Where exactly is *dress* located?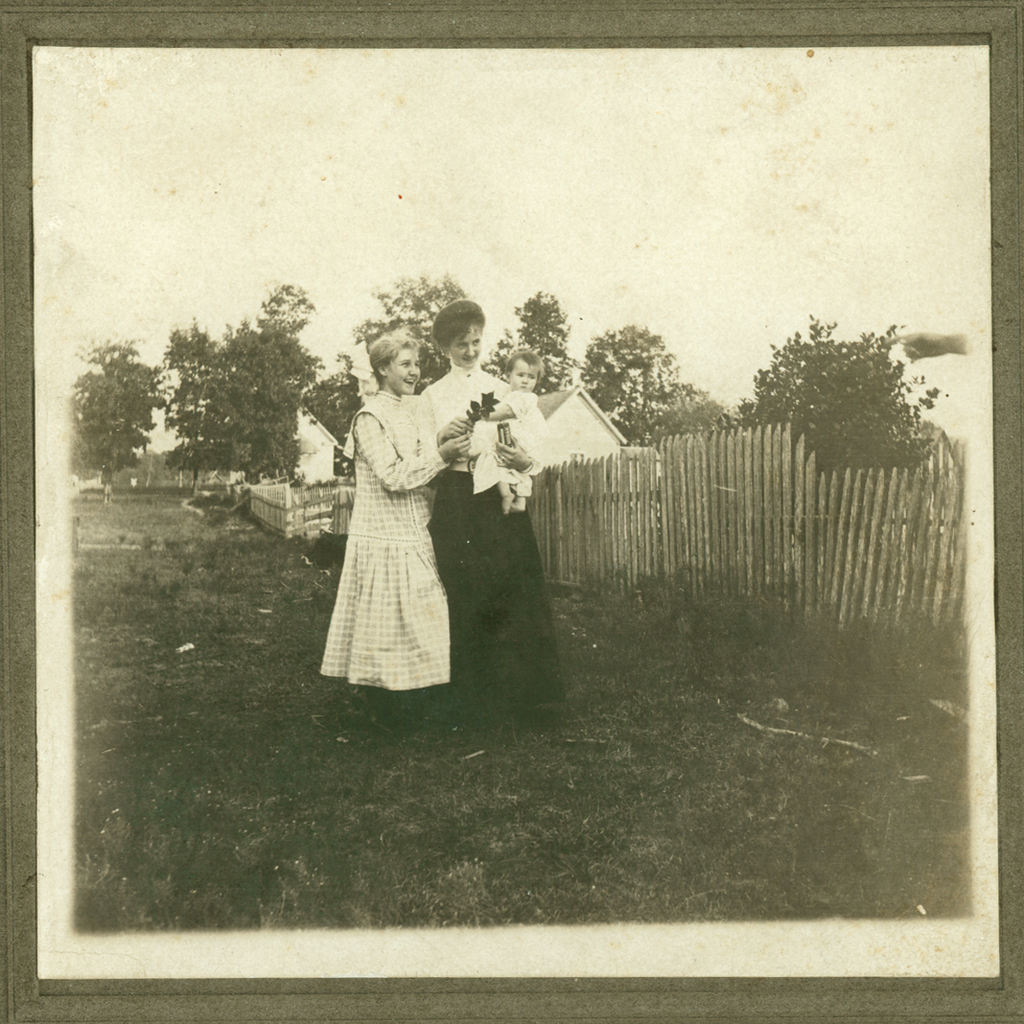
Its bounding box is <box>474,388,547,494</box>.
